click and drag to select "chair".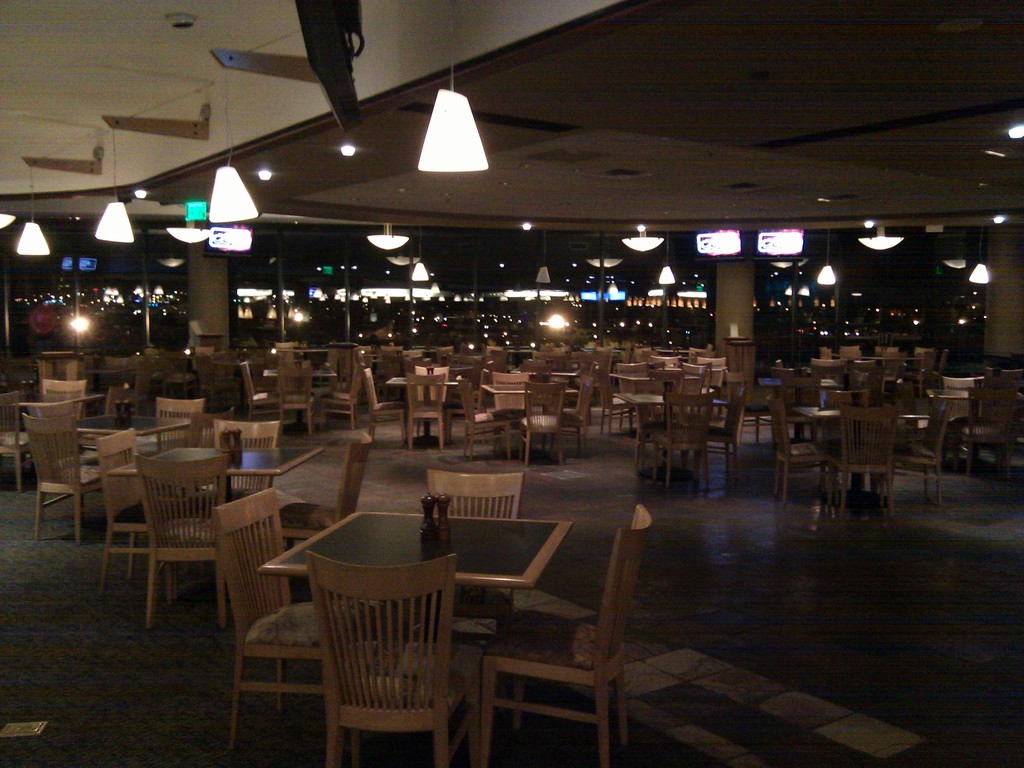
Selection: (x1=824, y1=408, x2=899, y2=519).
